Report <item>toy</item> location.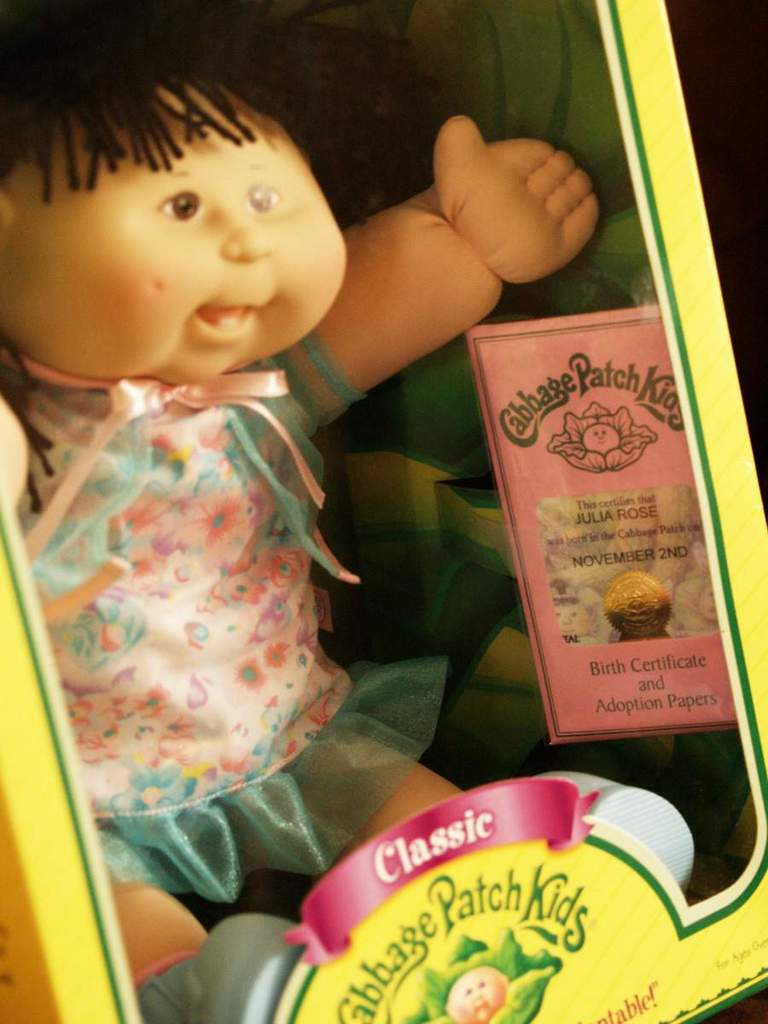
Report: l=8, t=83, r=589, b=972.
